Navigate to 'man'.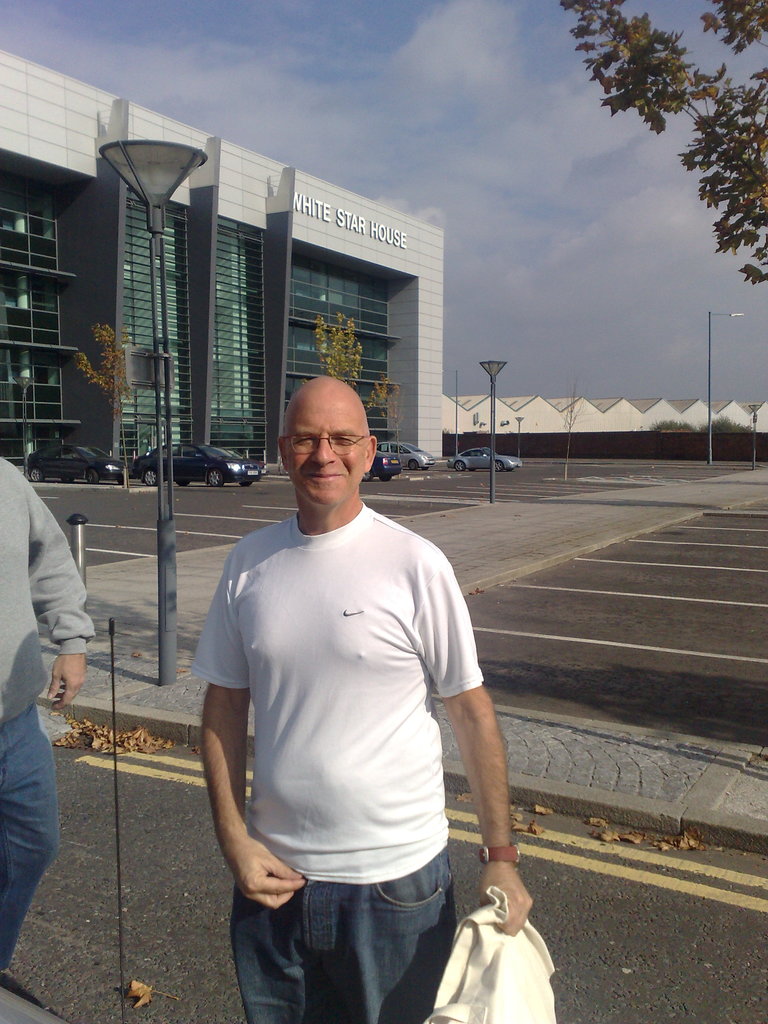
Navigation target: (0, 449, 92, 972).
